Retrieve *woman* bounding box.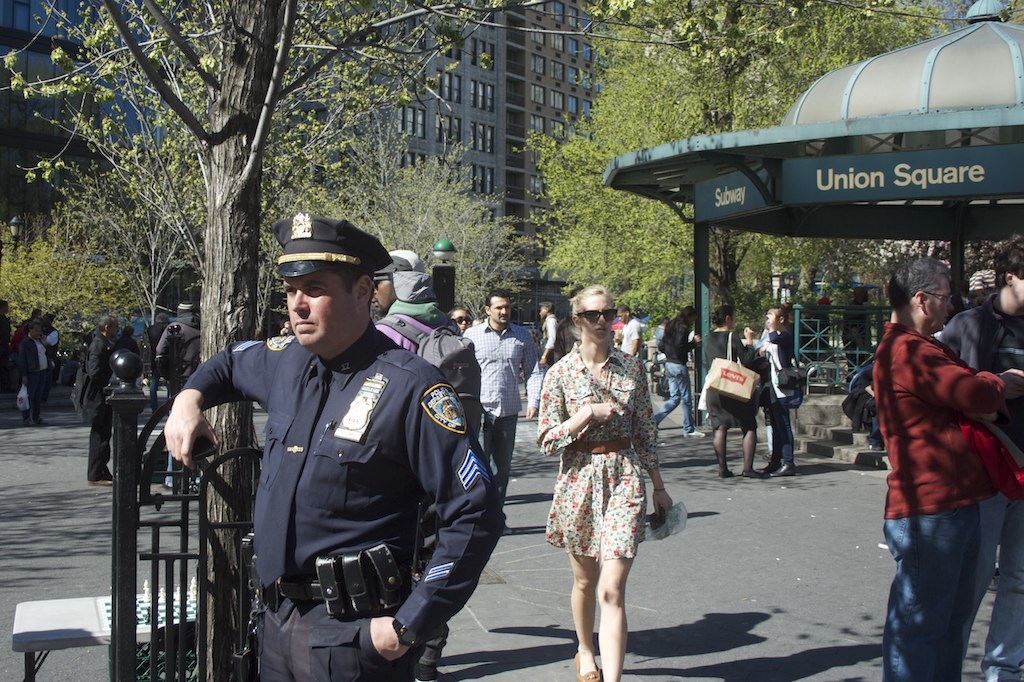
Bounding box: region(444, 304, 470, 336).
